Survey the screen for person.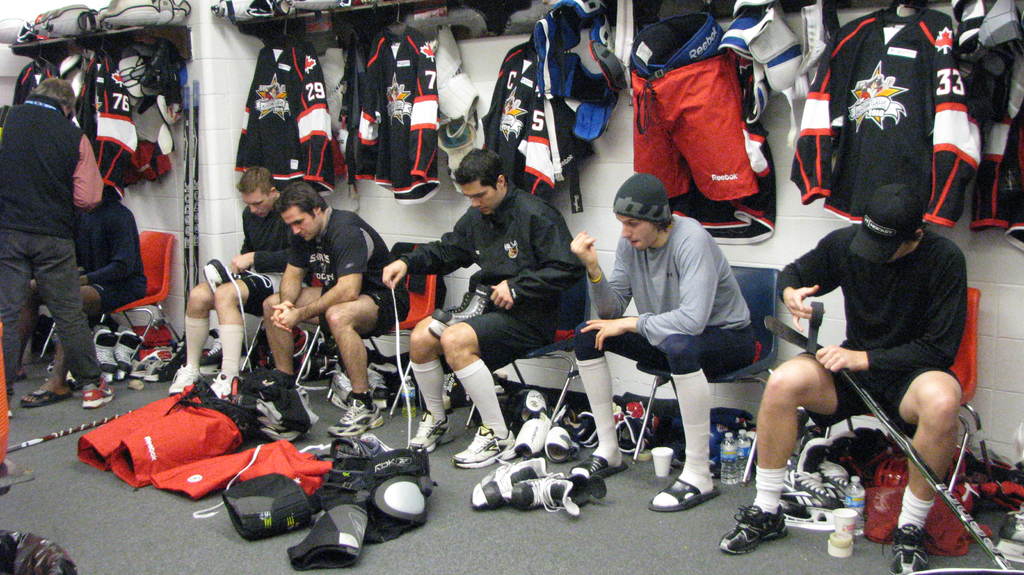
Survey found: detection(9, 179, 141, 411).
